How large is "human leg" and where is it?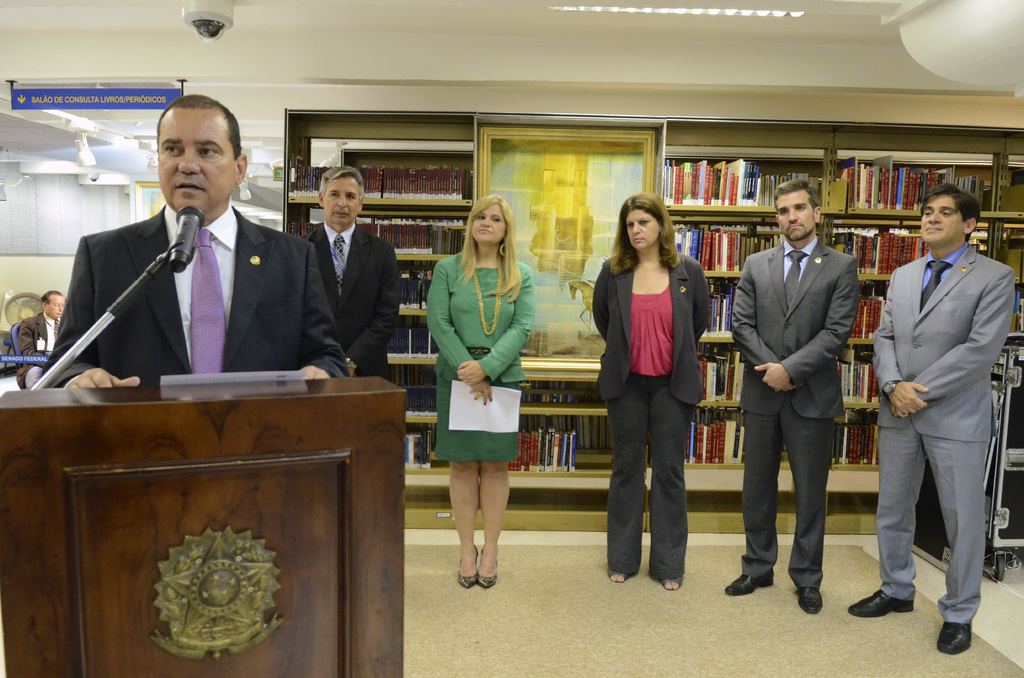
Bounding box: <bbox>448, 456, 481, 586</bbox>.
